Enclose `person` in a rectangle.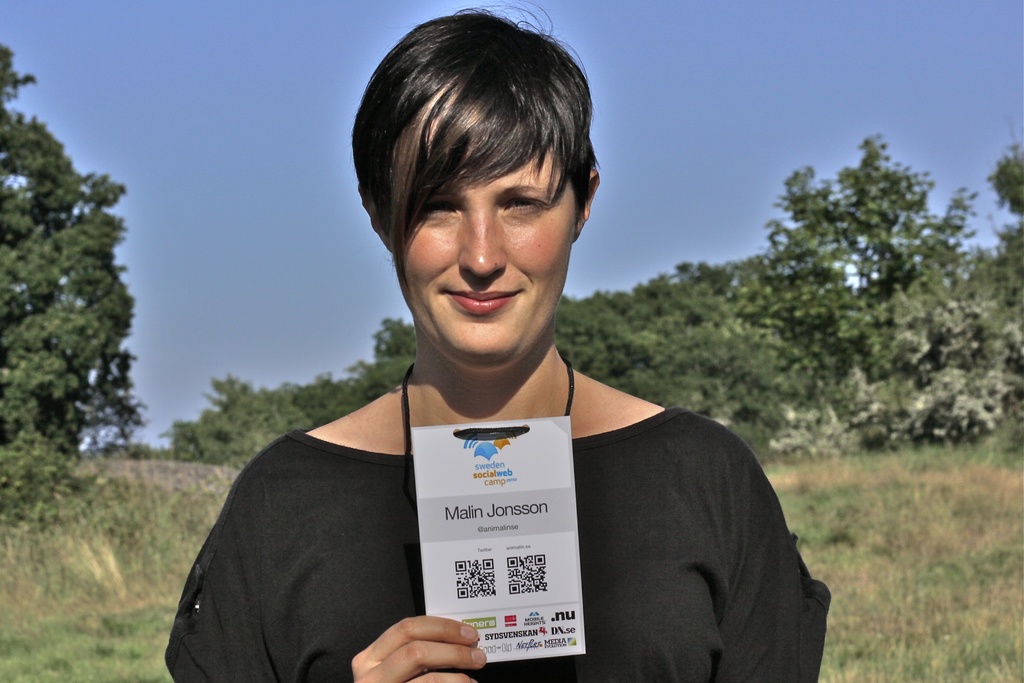
BBox(162, 56, 819, 675).
